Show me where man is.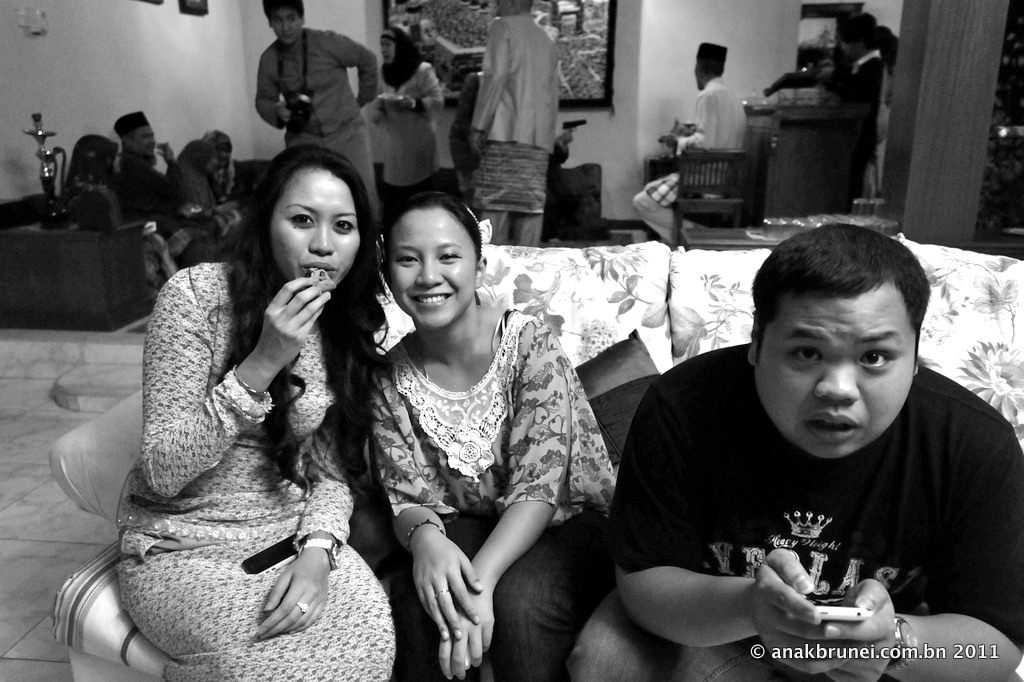
man is at detection(115, 111, 256, 310).
